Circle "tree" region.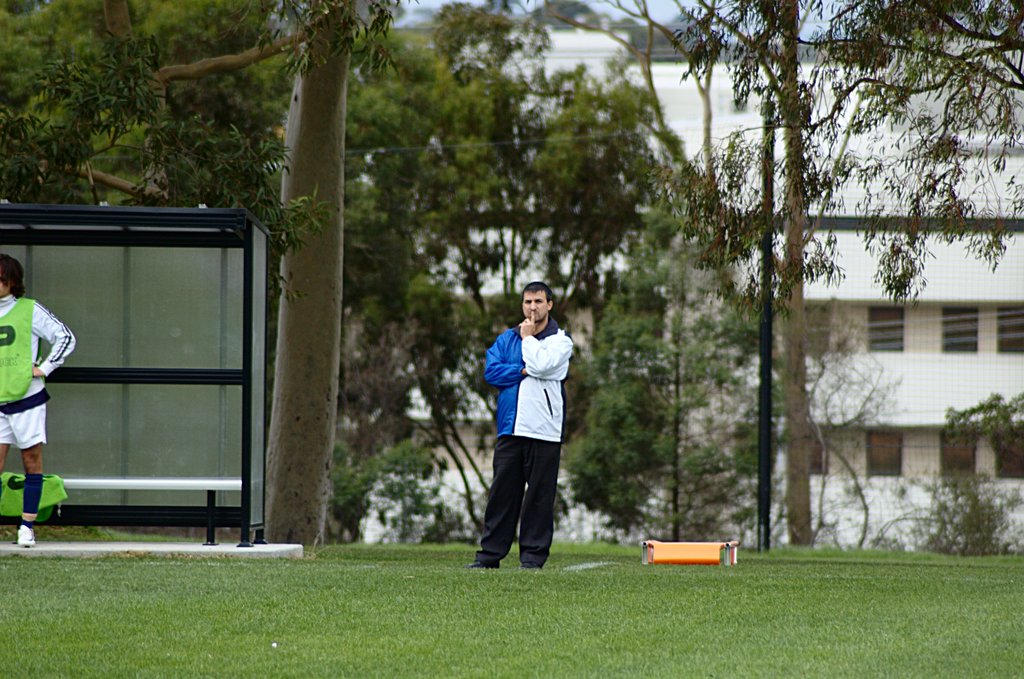
Region: Rect(343, 0, 660, 541).
